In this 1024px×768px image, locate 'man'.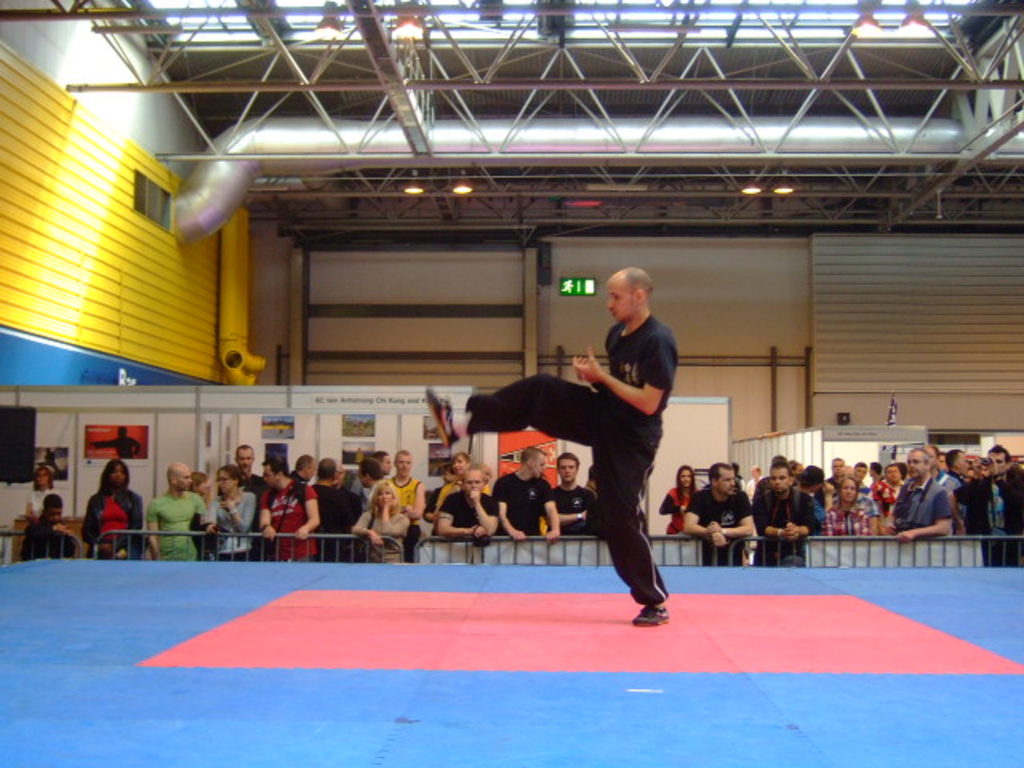
Bounding box: x1=682, y1=464, x2=752, y2=562.
